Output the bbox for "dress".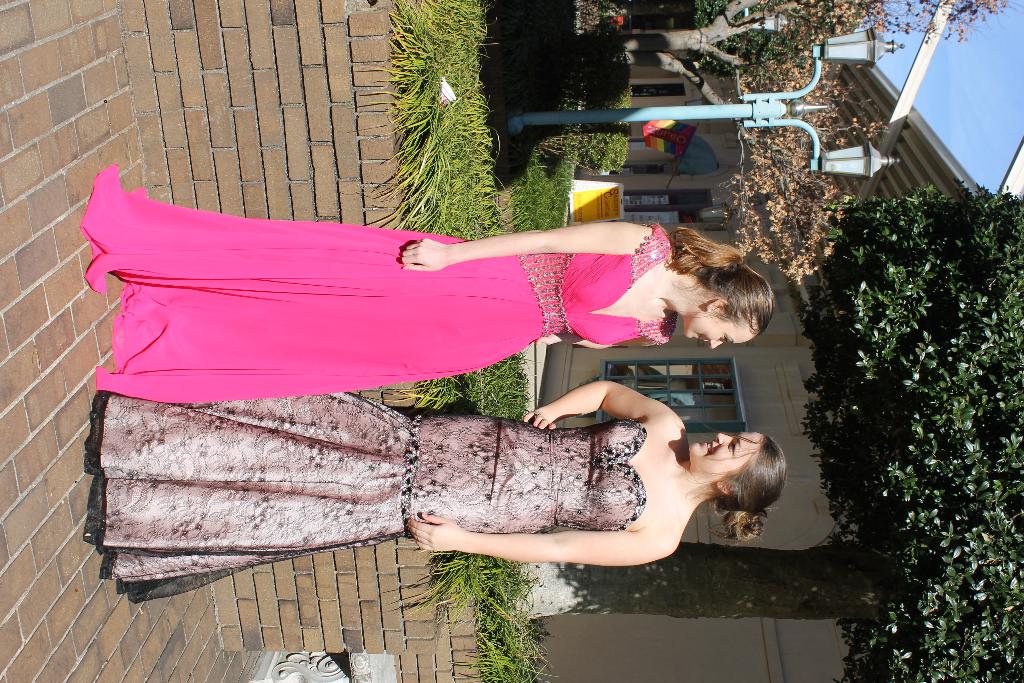
<bbox>127, 202, 745, 419</bbox>.
